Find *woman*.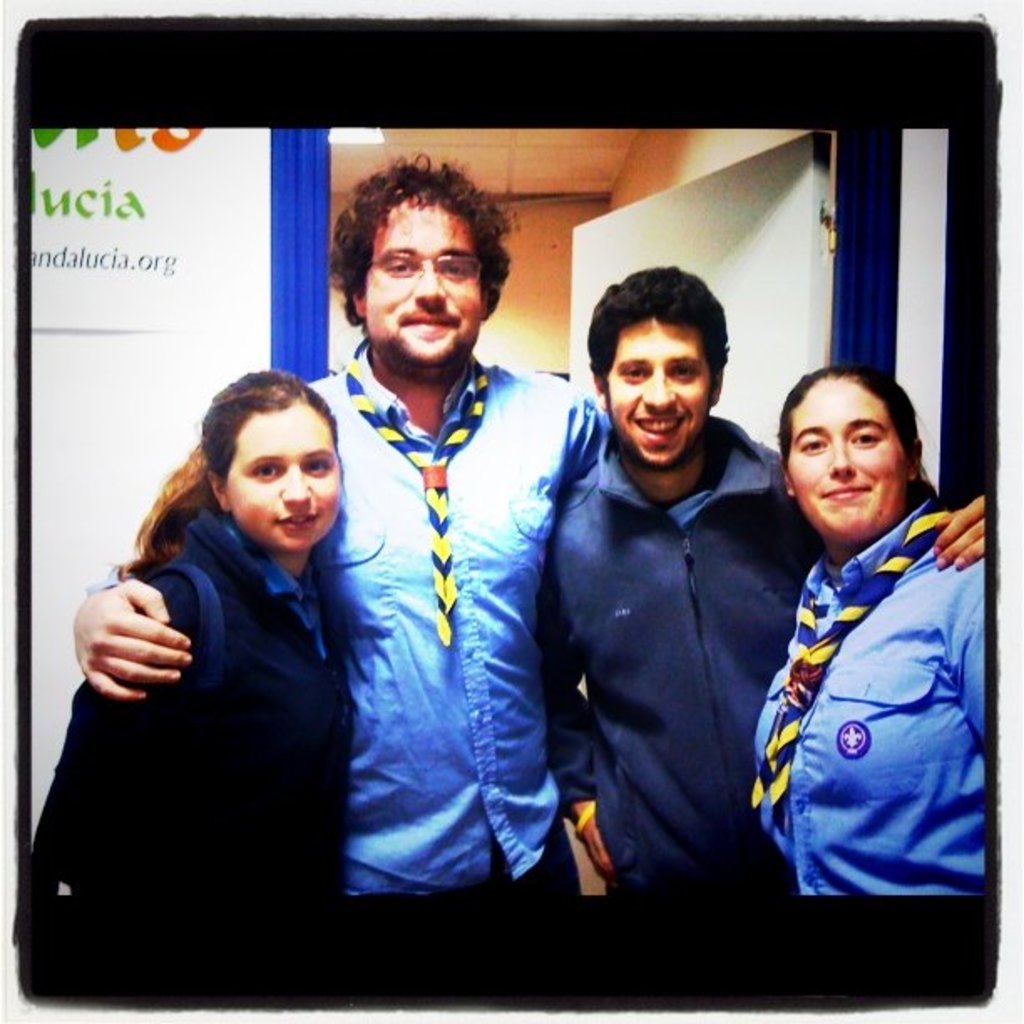
(left=740, top=363, right=1009, bottom=927).
